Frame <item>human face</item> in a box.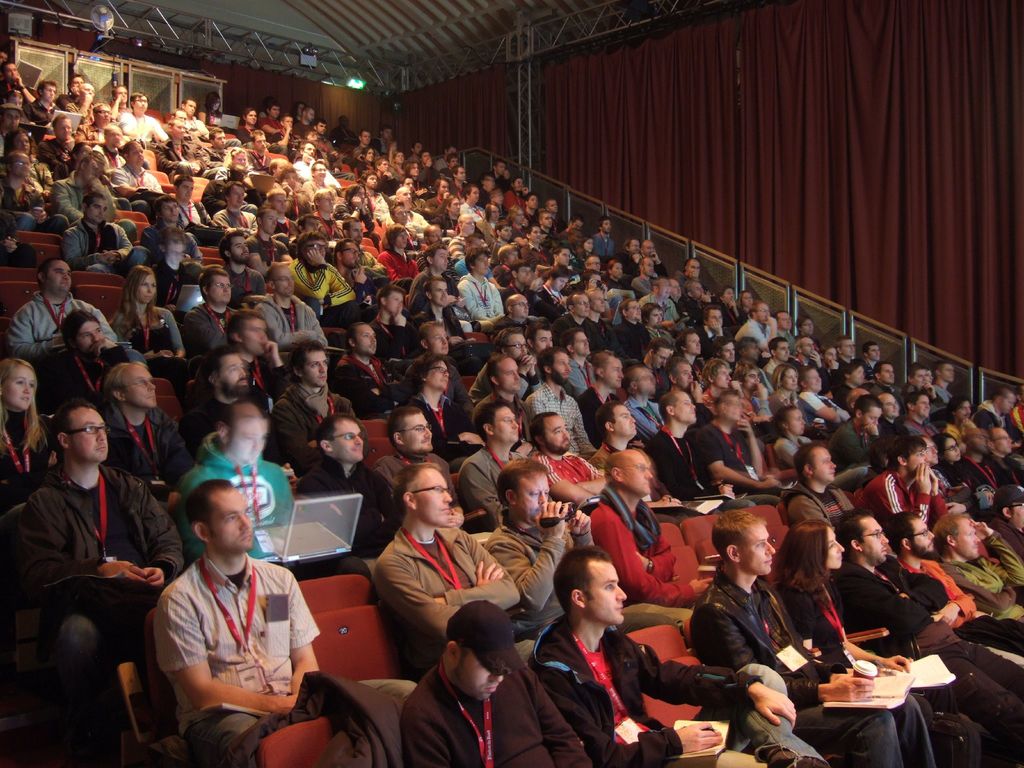
(234, 237, 250, 262).
